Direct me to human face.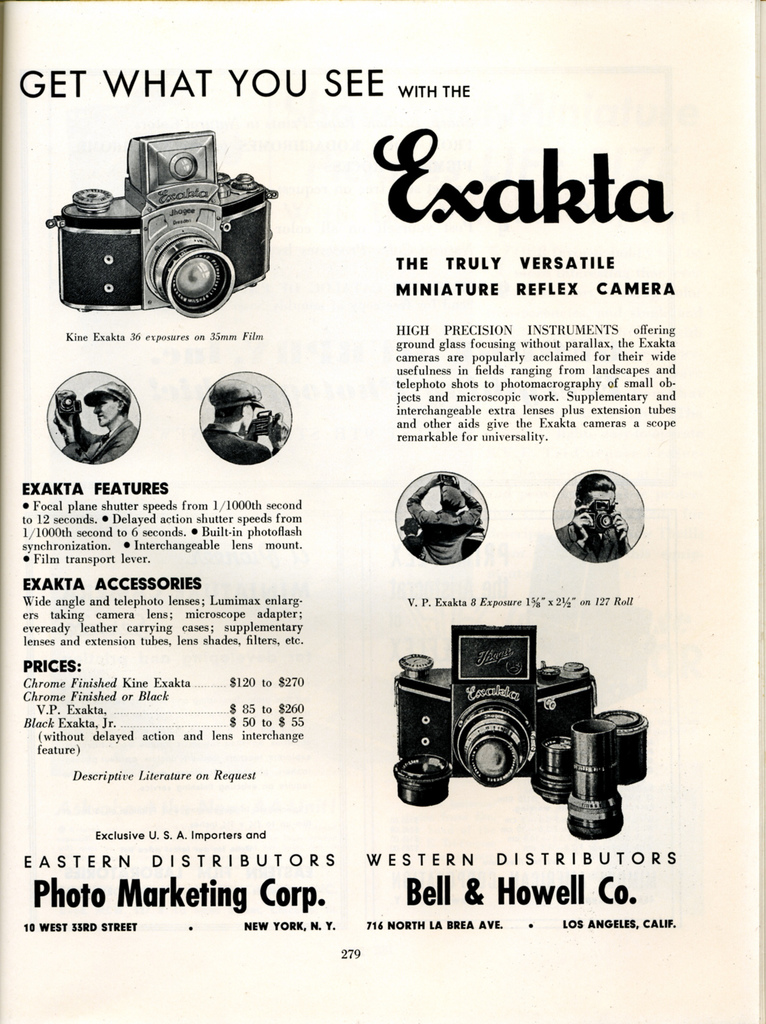
Direction: rect(93, 400, 119, 424).
